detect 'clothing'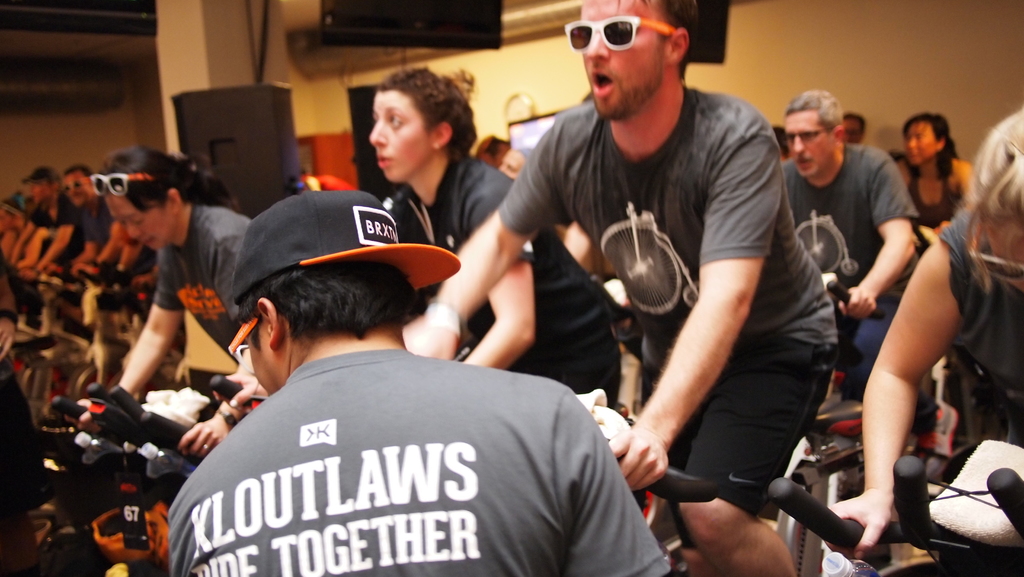
detection(848, 299, 891, 384)
